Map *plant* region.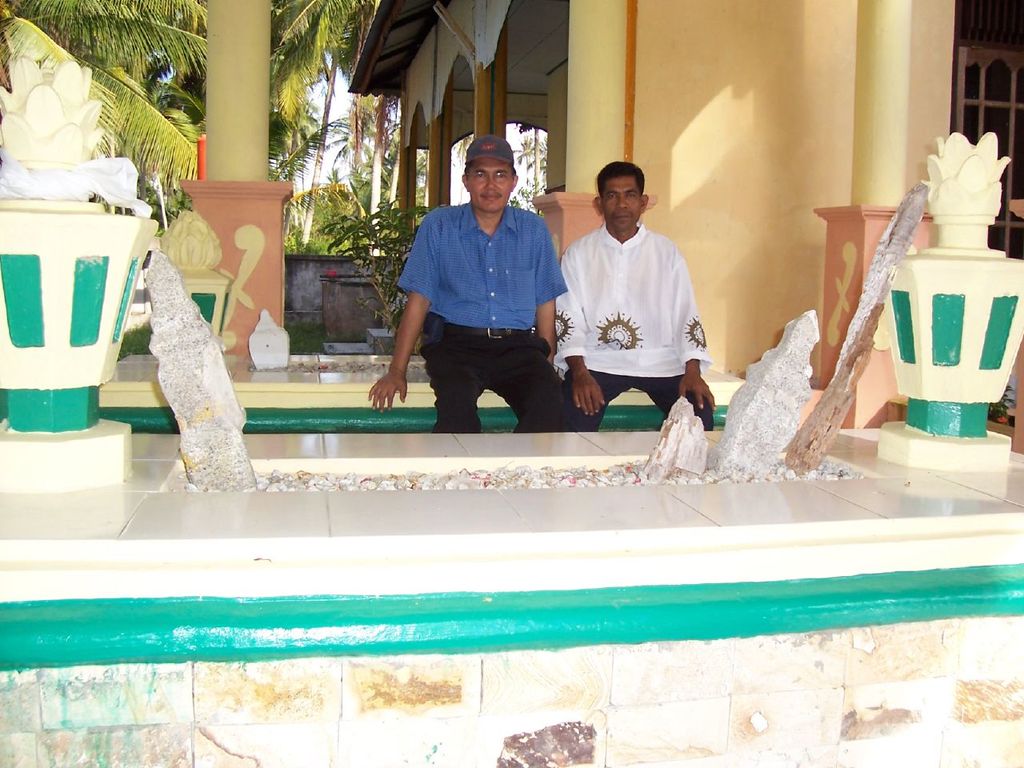
Mapped to [x1=318, y1=189, x2=431, y2=331].
